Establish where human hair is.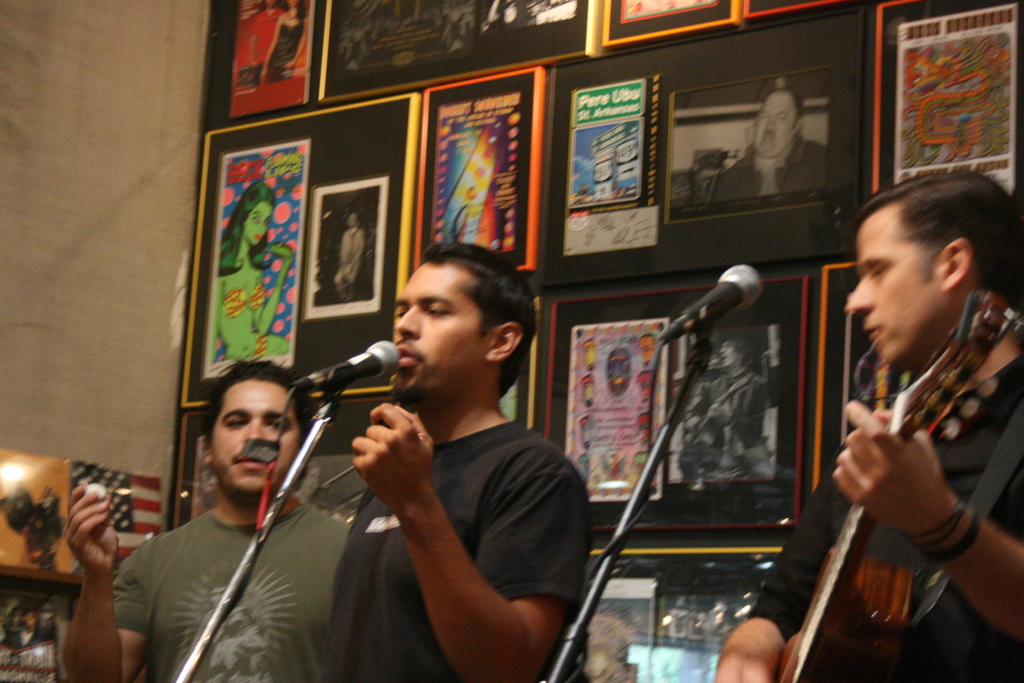
Established at box(426, 241, 539, 399).
